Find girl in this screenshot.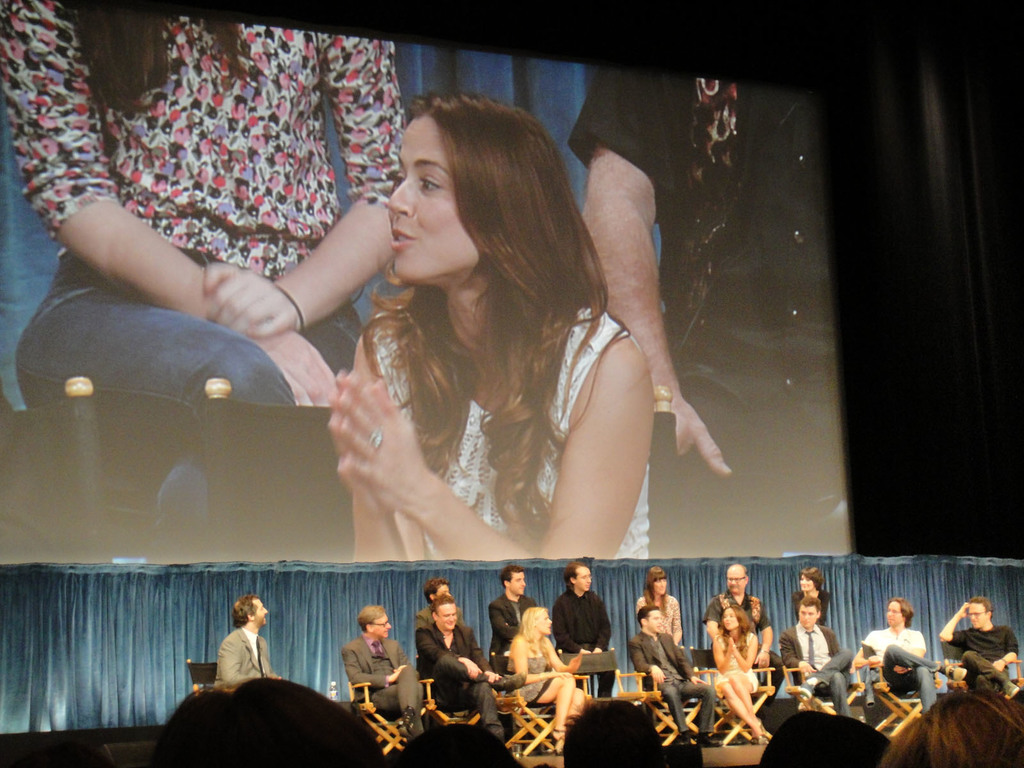
The bounding box for girl is x1=493, y1=605, x2=583, y2=750.
